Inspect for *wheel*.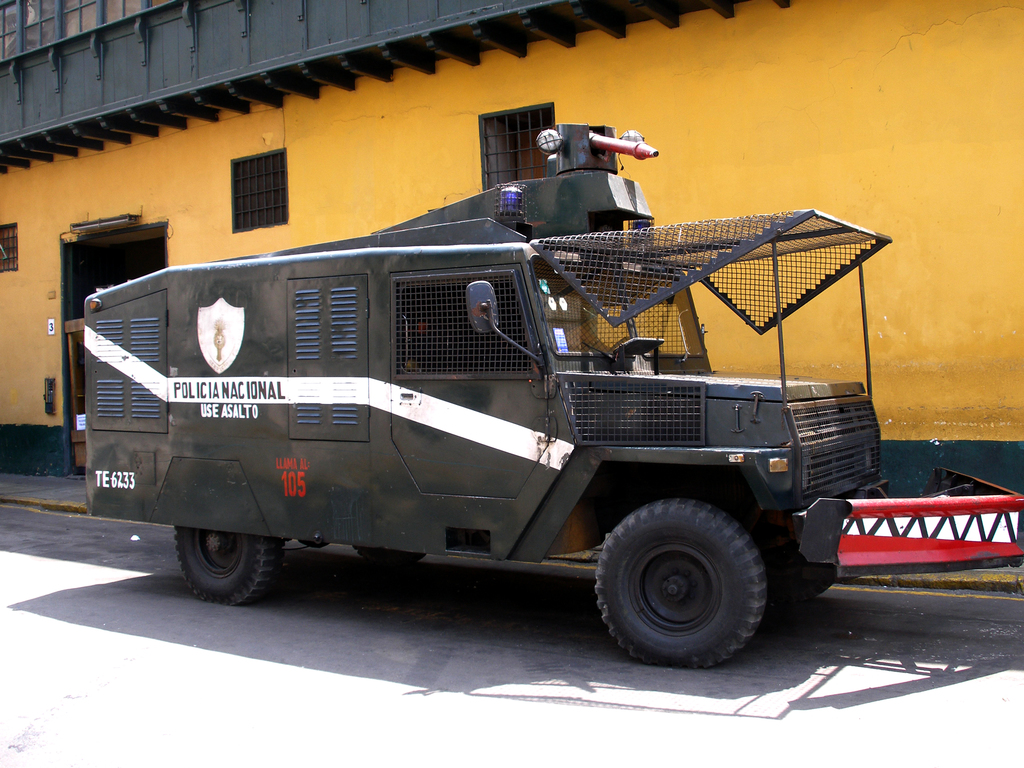
Inspection: <region>175, 524, 283, 605</region>.
